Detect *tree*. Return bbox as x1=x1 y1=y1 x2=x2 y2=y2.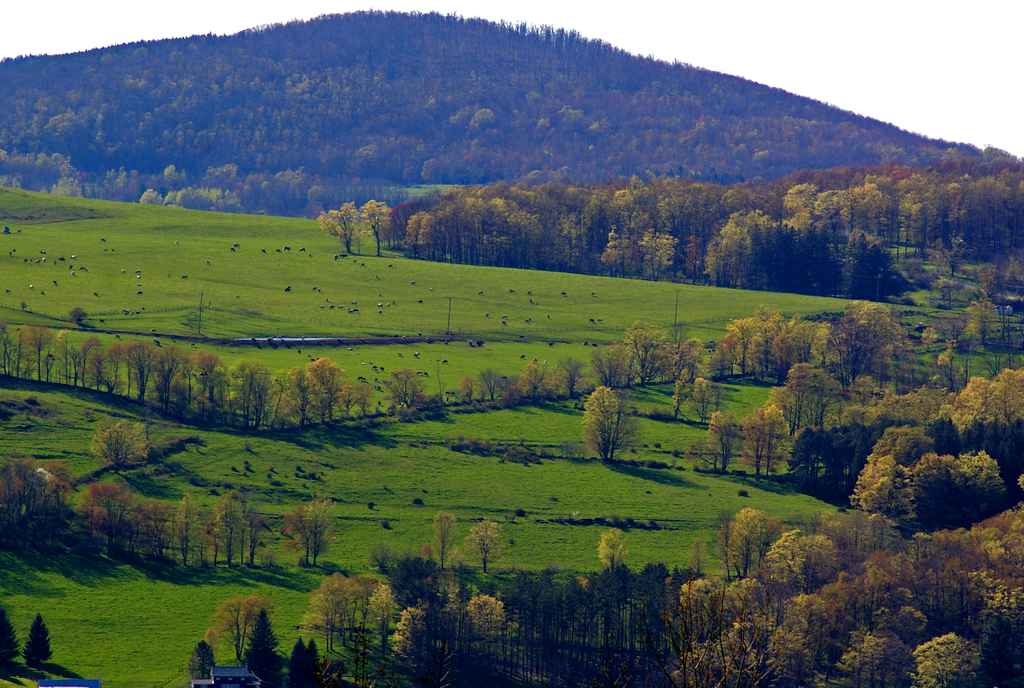
x1=65 y1=305 x2=89 y2=331.
